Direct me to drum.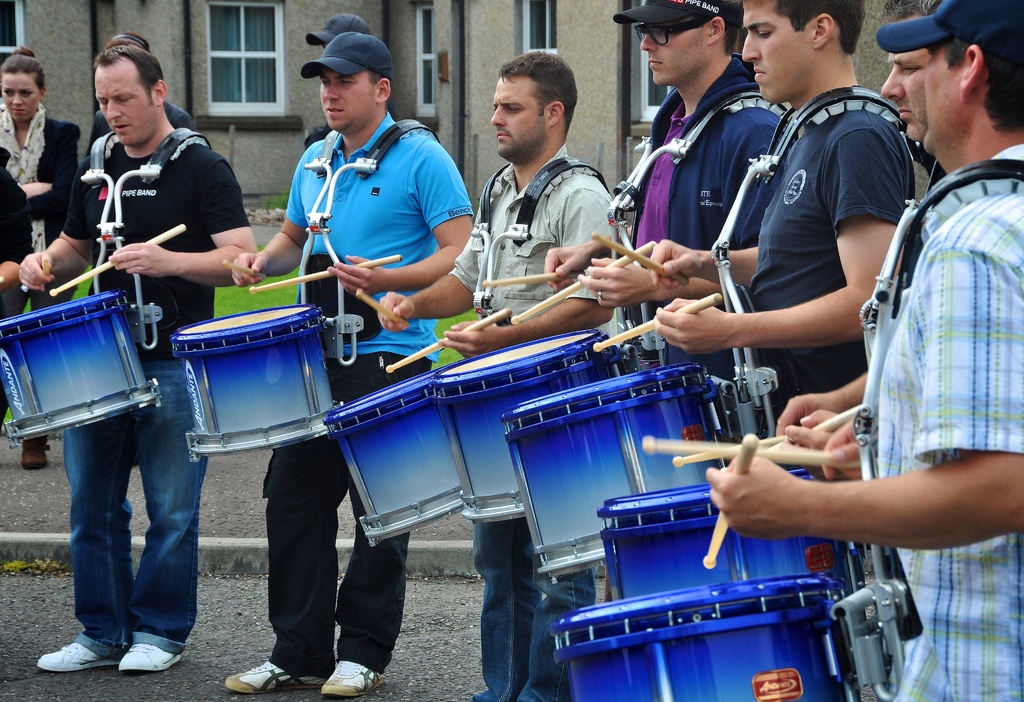
Direction: left=0, top=288, right=163, bottom=452.
